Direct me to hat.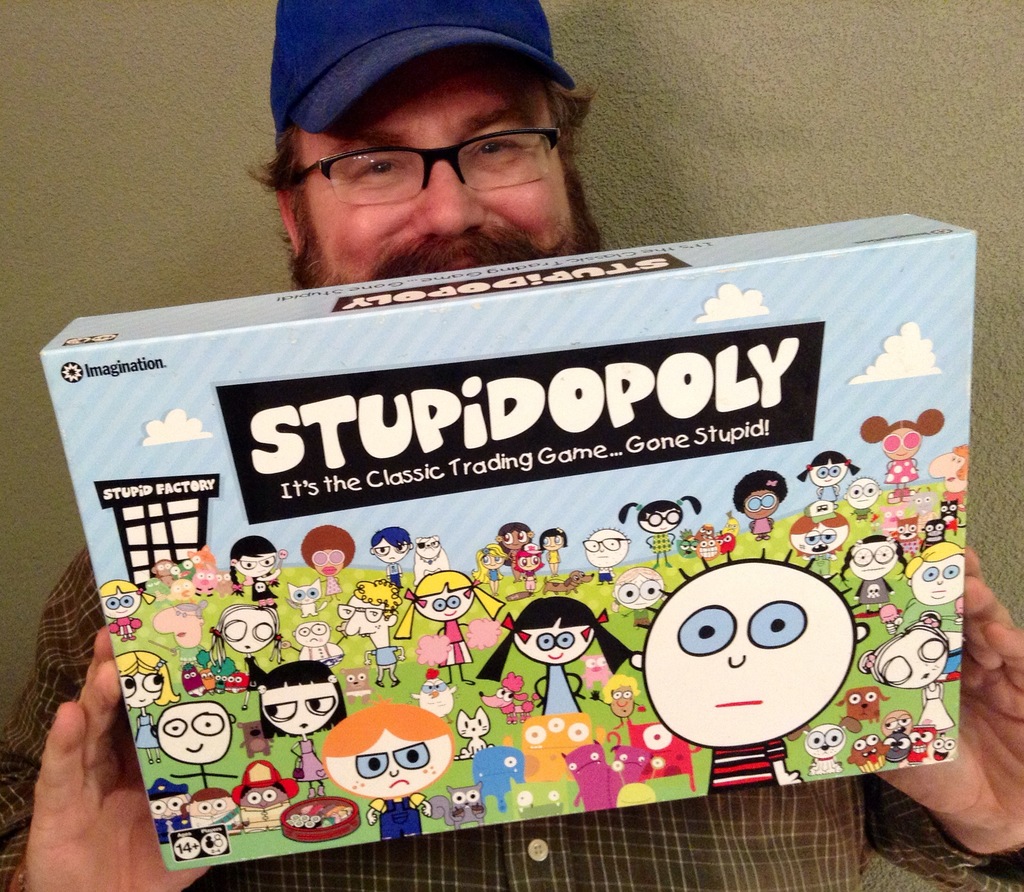
Direction: pyautogui.locateOnScreen(271, 0, 576, 133).
